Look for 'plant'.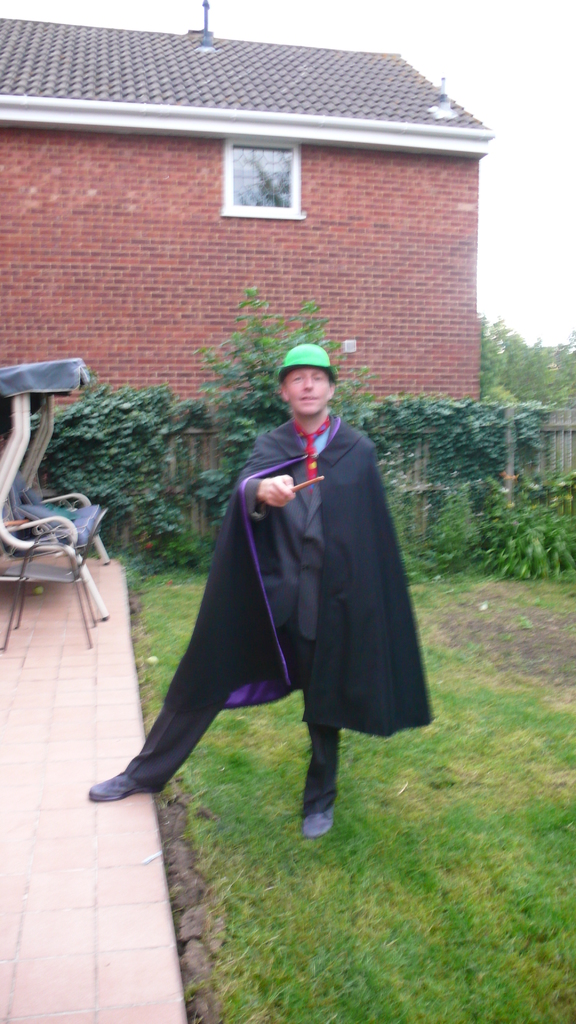
Found: locate(61, 378, 212, 572).
